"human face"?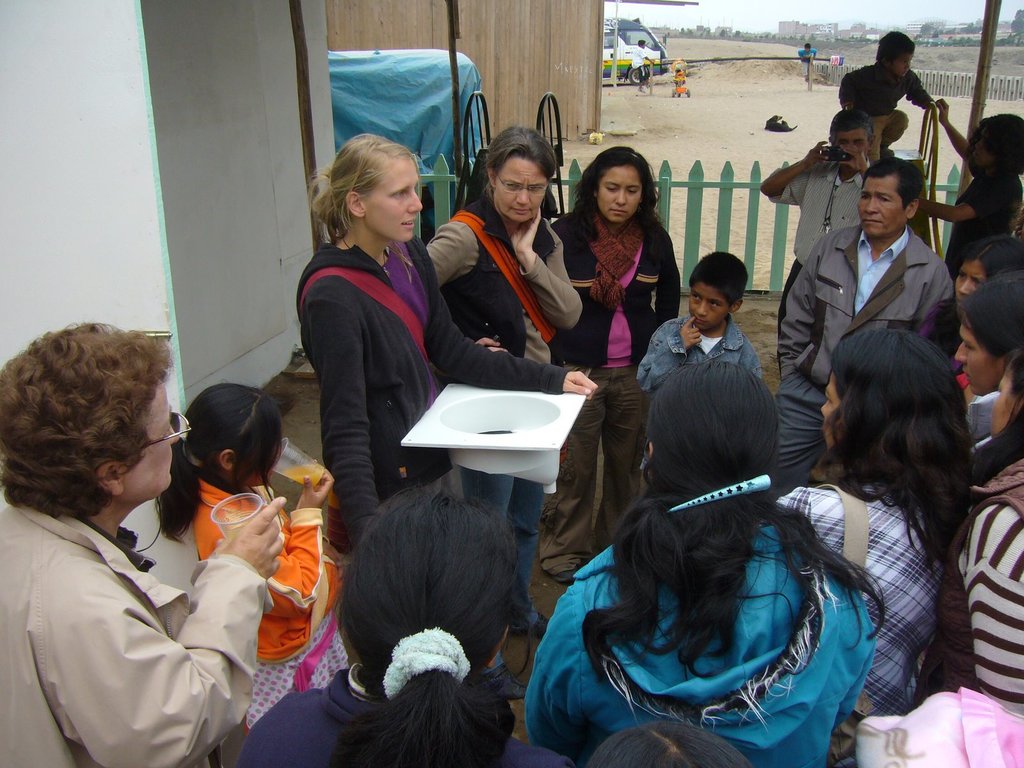
select_region(959, 317, 1006, 397)
